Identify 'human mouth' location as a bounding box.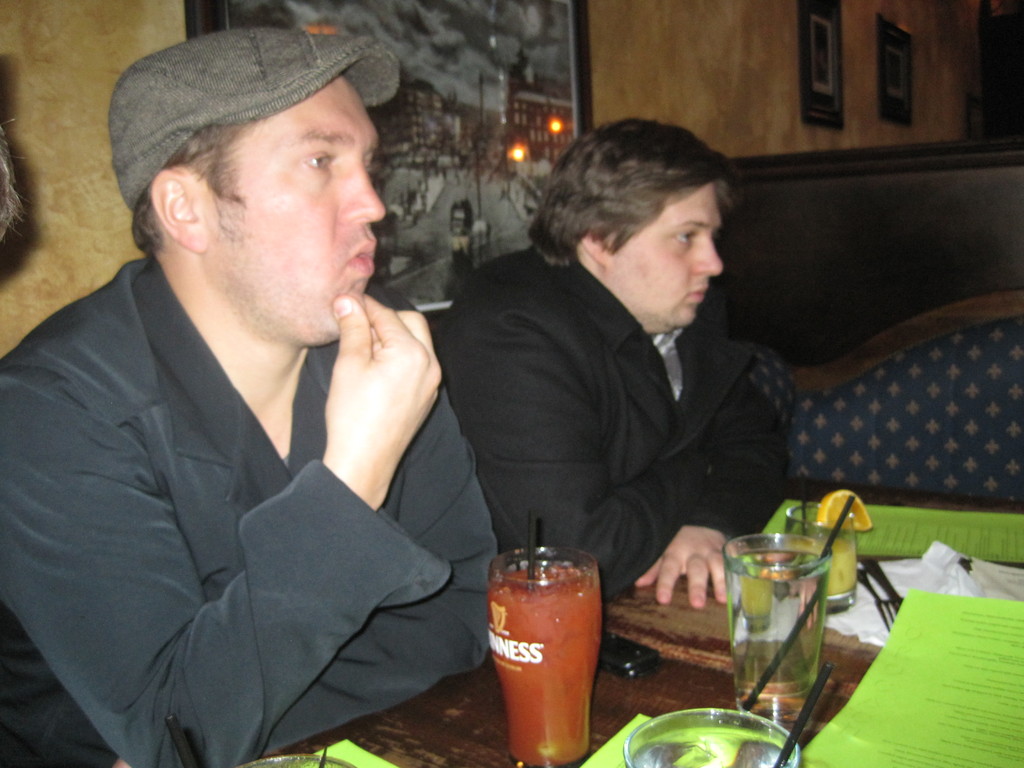
342 231 383 282.
